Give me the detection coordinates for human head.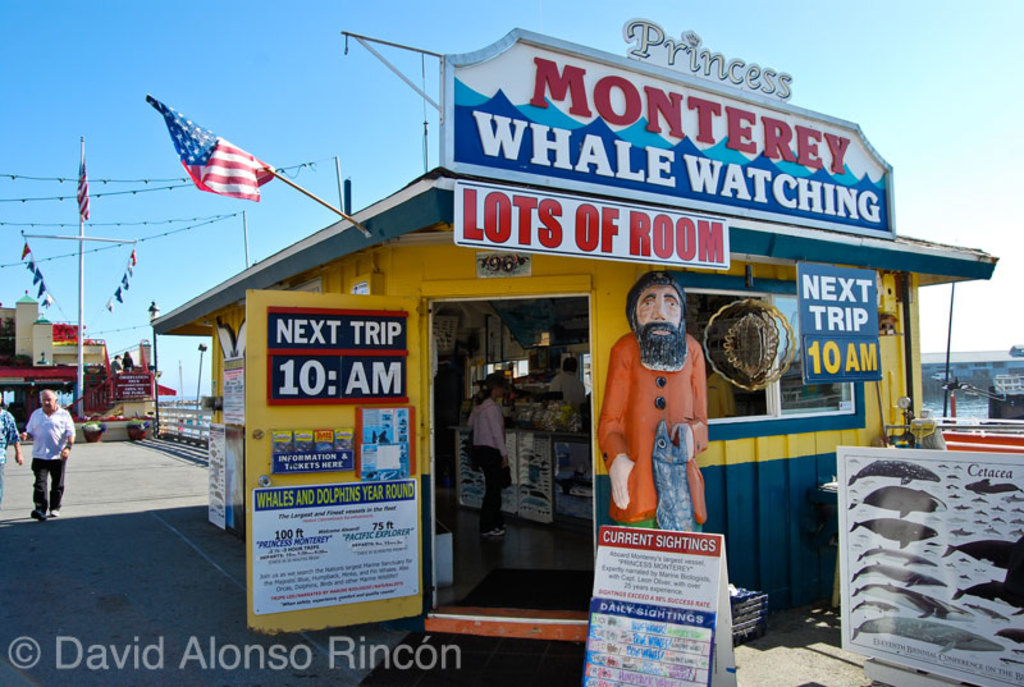
locate(627, 276, 692, 361).
